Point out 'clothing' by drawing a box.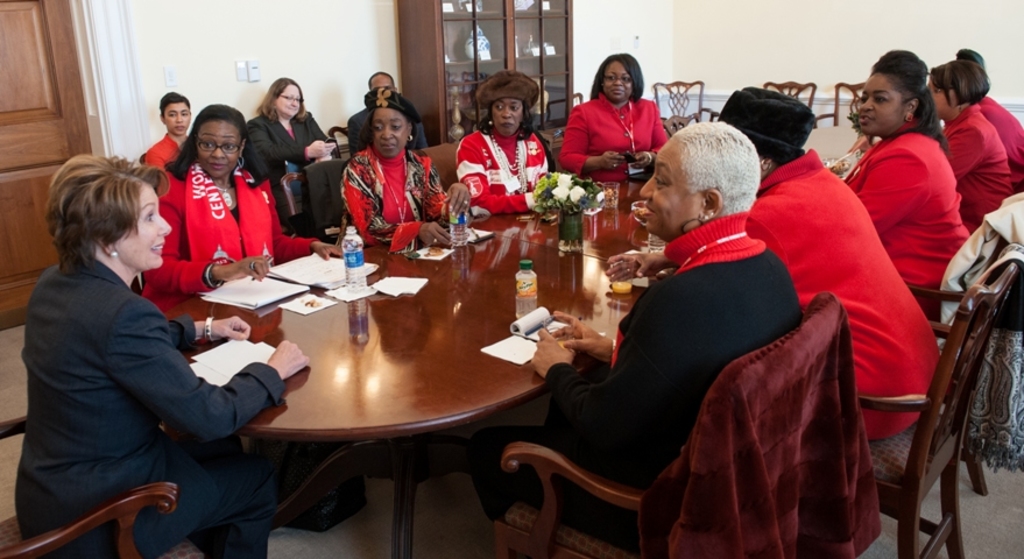
137/133/181/169.
